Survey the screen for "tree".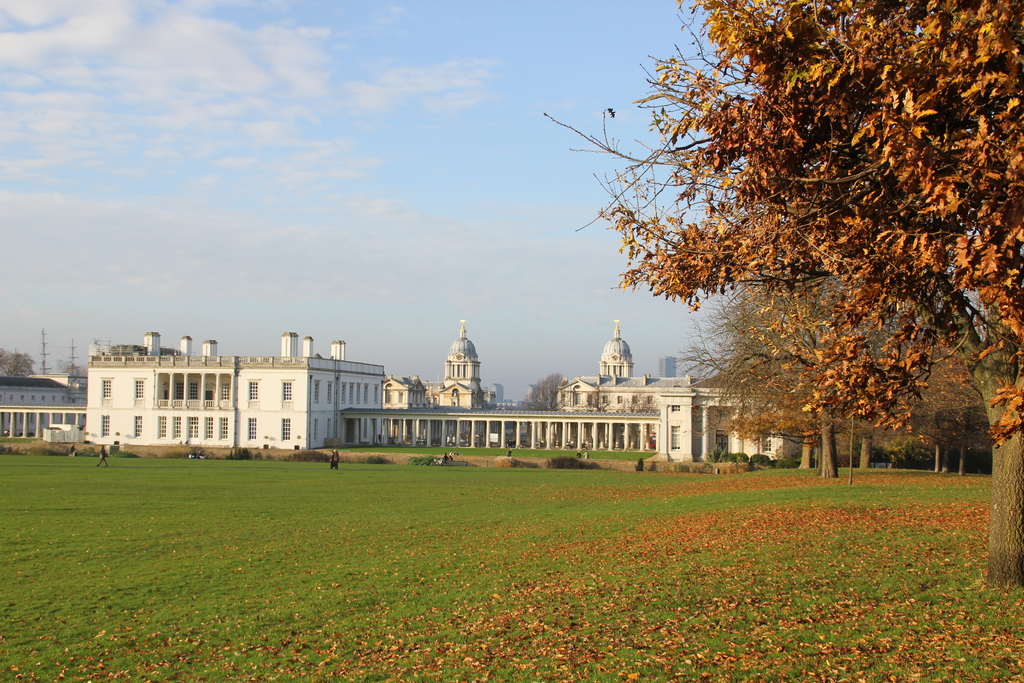
Survey found: select_region(67, 365, 85, 384).
